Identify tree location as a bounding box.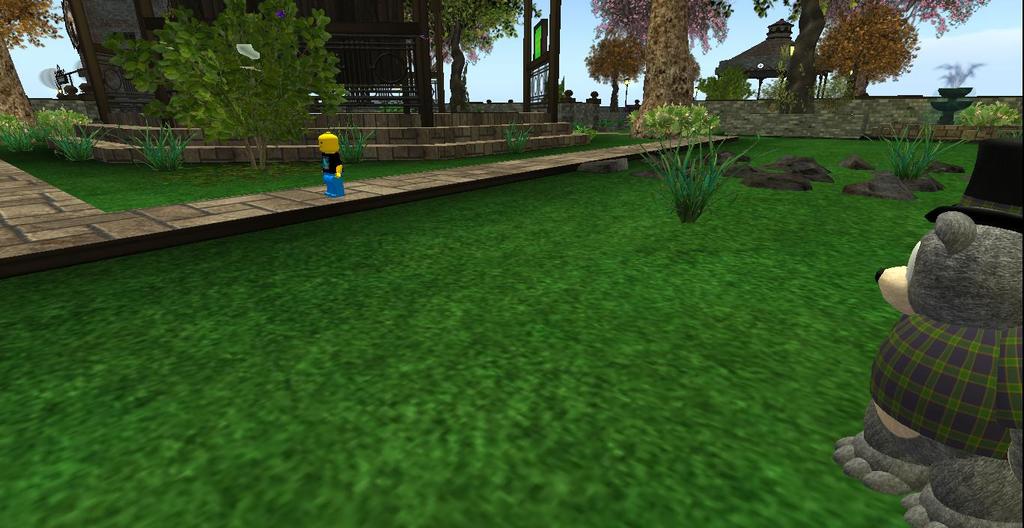
[left=402, top=0, right=539, bottom=118].
